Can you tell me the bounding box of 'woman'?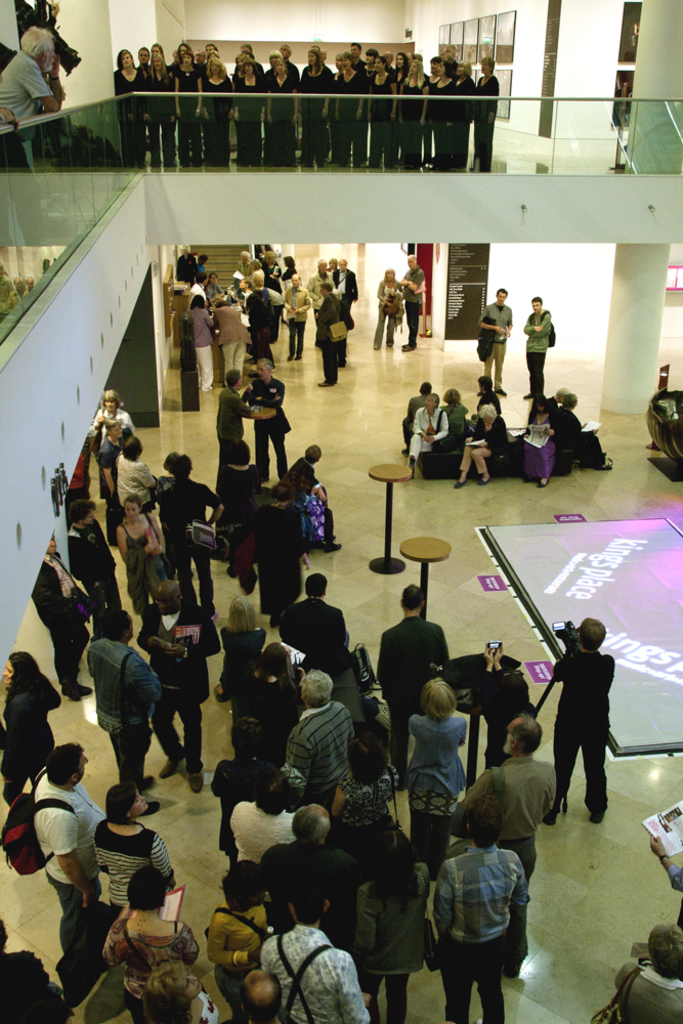
91, 781, 173, 916.
